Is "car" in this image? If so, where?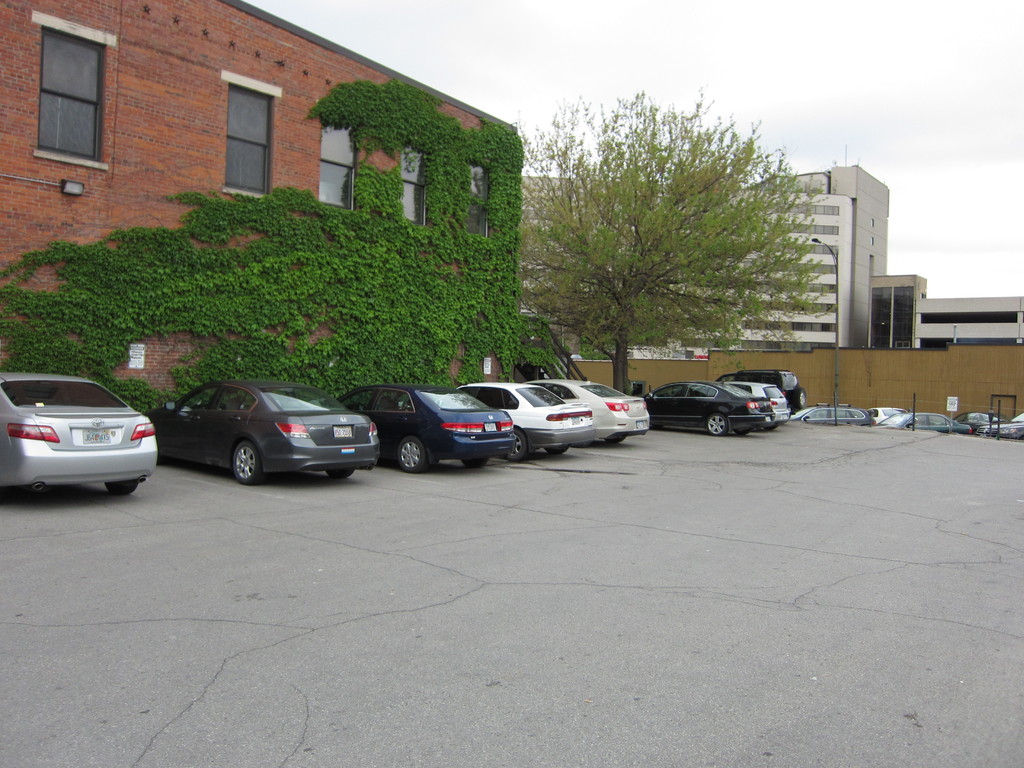
Yes, at <box>452,376,592,460</box>.
